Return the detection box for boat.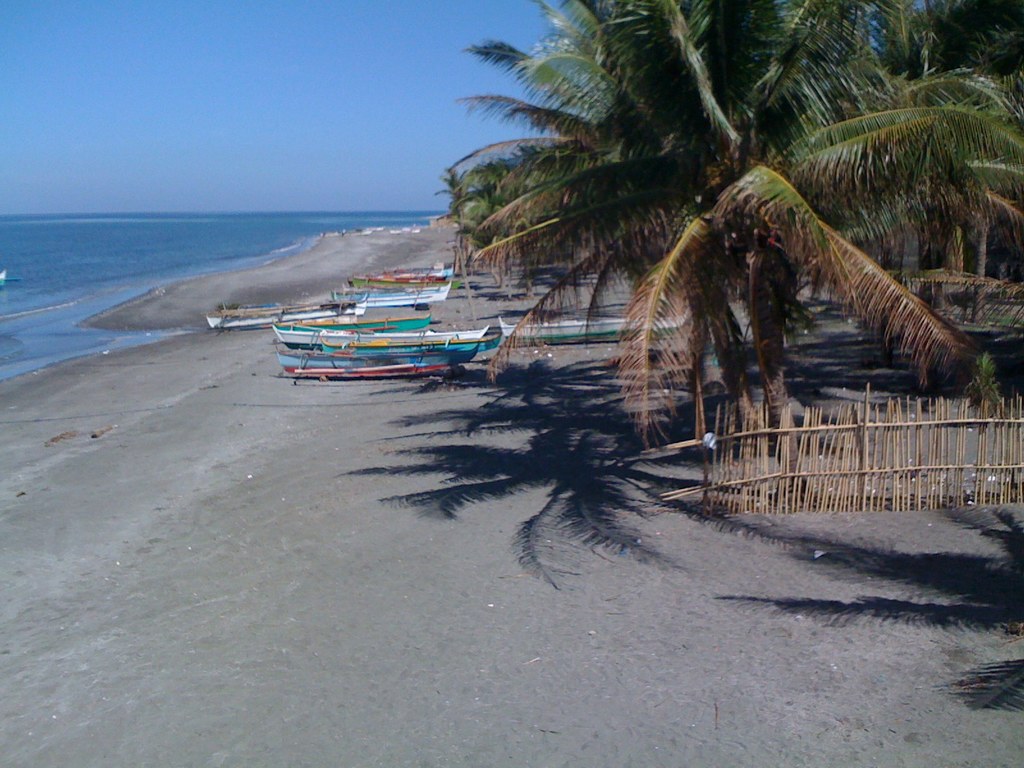
detection(497, 310, 690, 352).
